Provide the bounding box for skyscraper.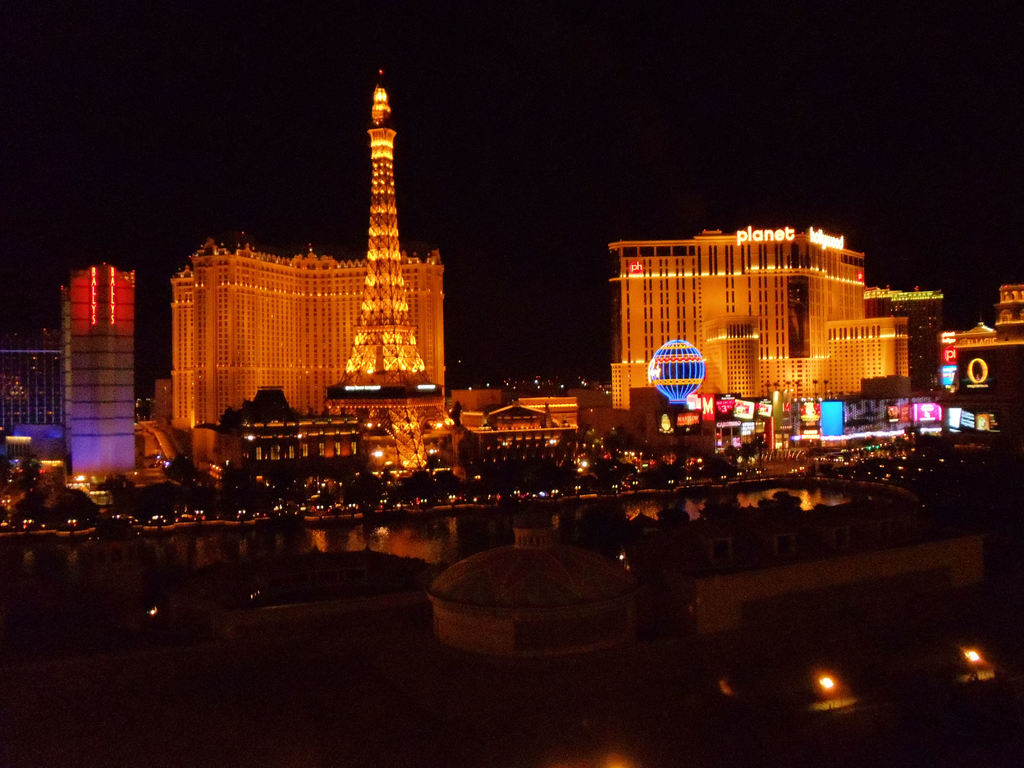
region(178, 234, 442, 435).
